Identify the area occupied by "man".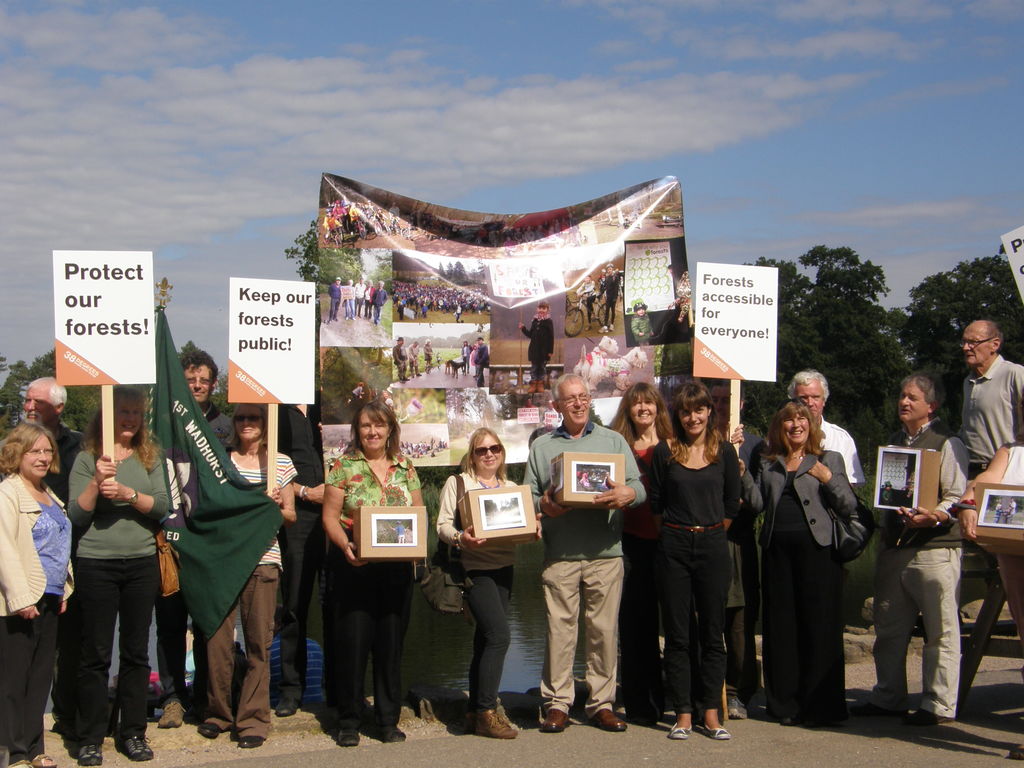
Area: bbox=(707, 381, 769, 717).
